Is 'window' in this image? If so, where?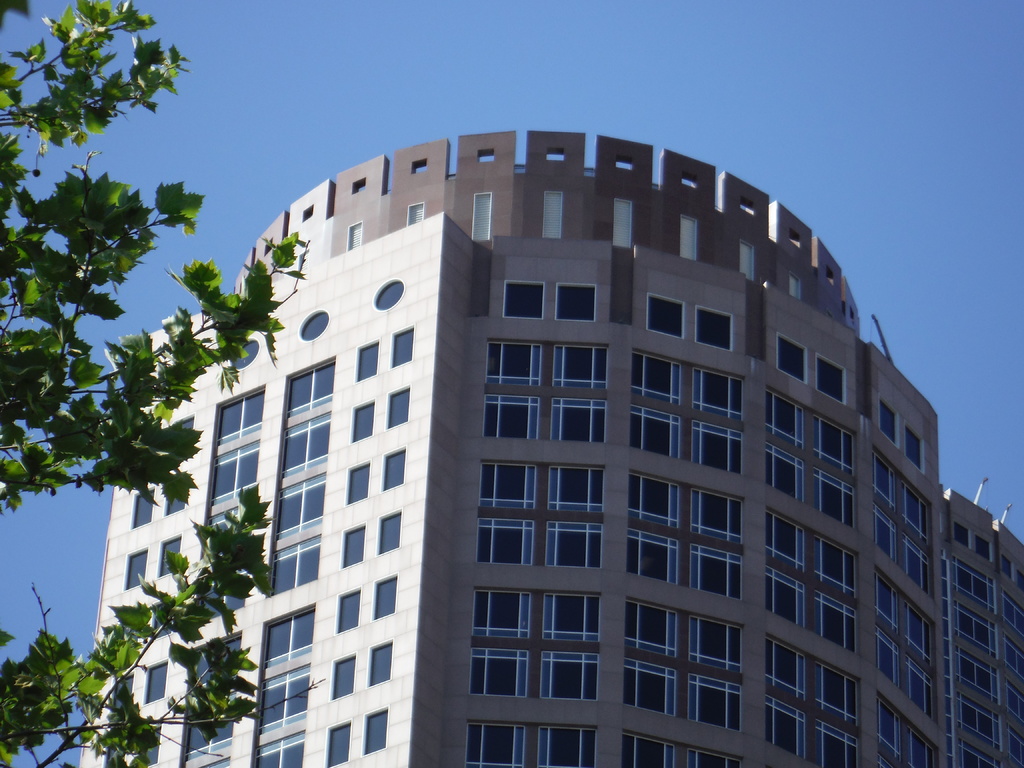
Yes, at (755,509,809,577).
